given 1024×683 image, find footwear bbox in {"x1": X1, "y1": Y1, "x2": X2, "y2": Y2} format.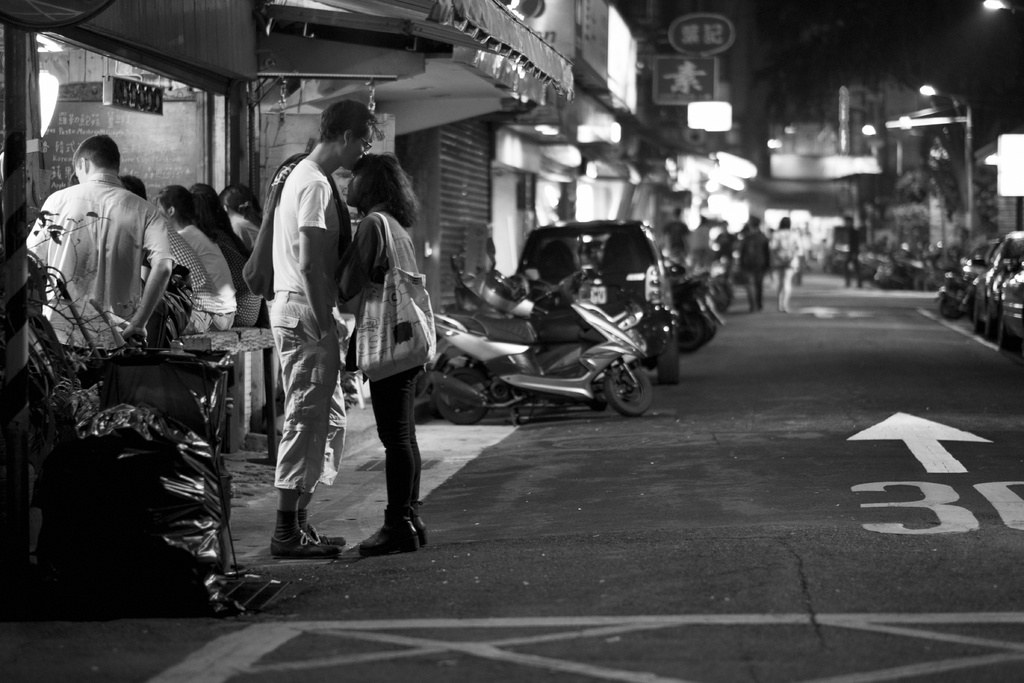
{"x1": 268, "y1": 529, "x2": 349, "y2": 559}.
